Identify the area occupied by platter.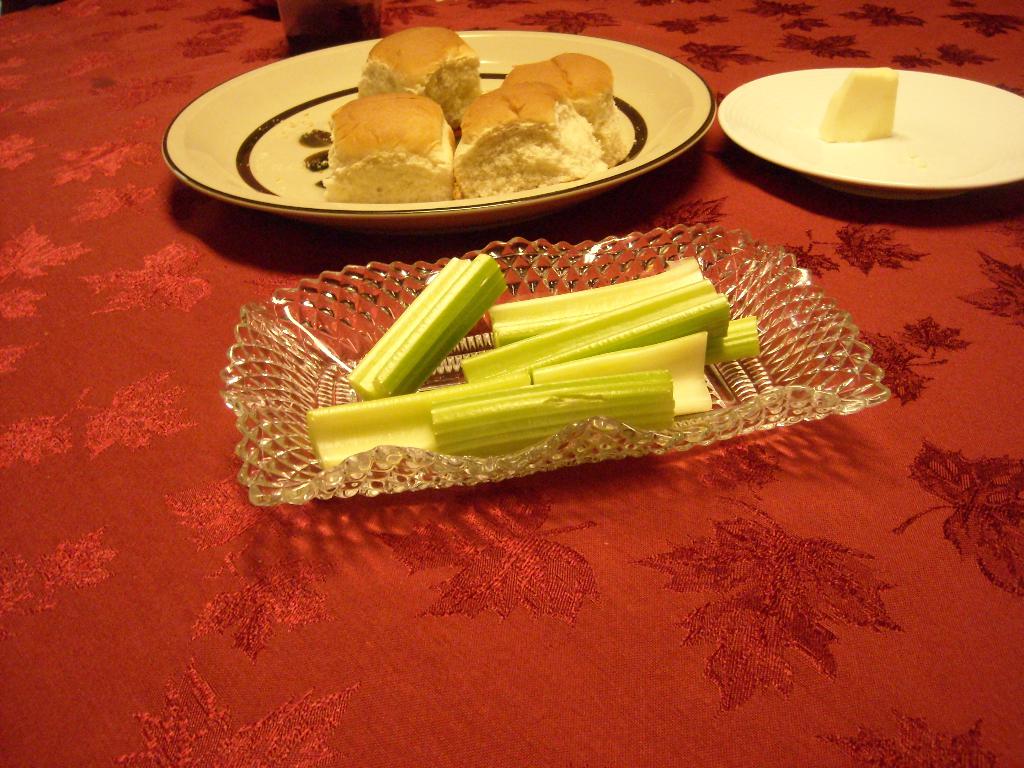
Area: bbox(718, 66, 1022, 197).
